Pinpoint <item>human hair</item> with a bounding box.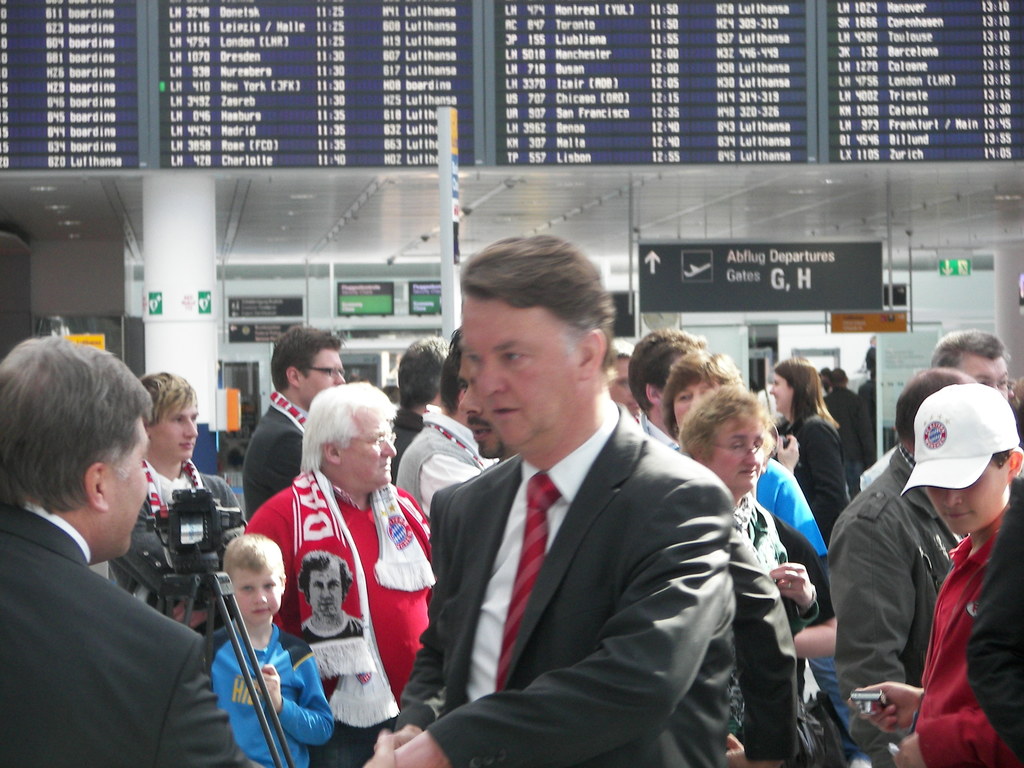
locate(611, 337, 634, 367).
